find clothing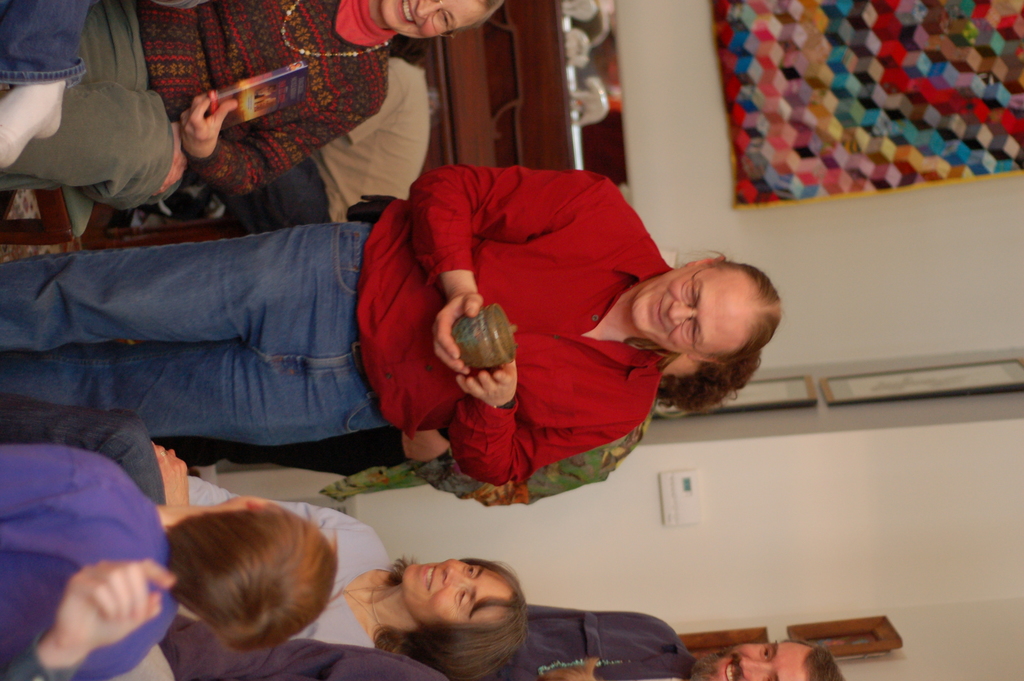
0:391:394:646
